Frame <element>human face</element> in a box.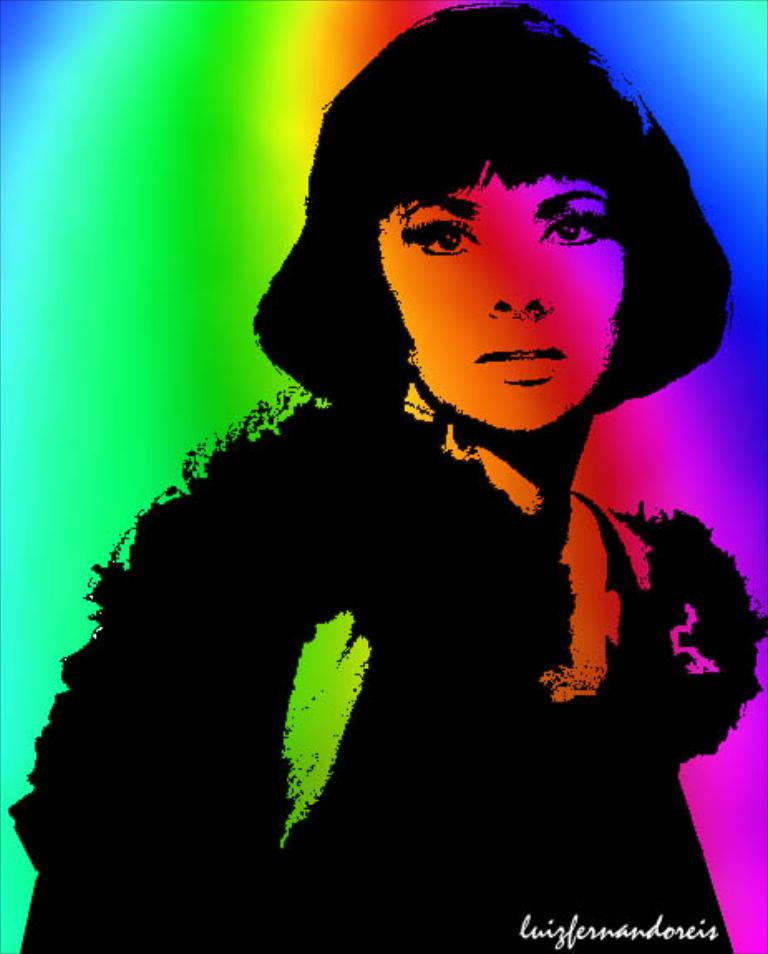
[383,159,625,445].
